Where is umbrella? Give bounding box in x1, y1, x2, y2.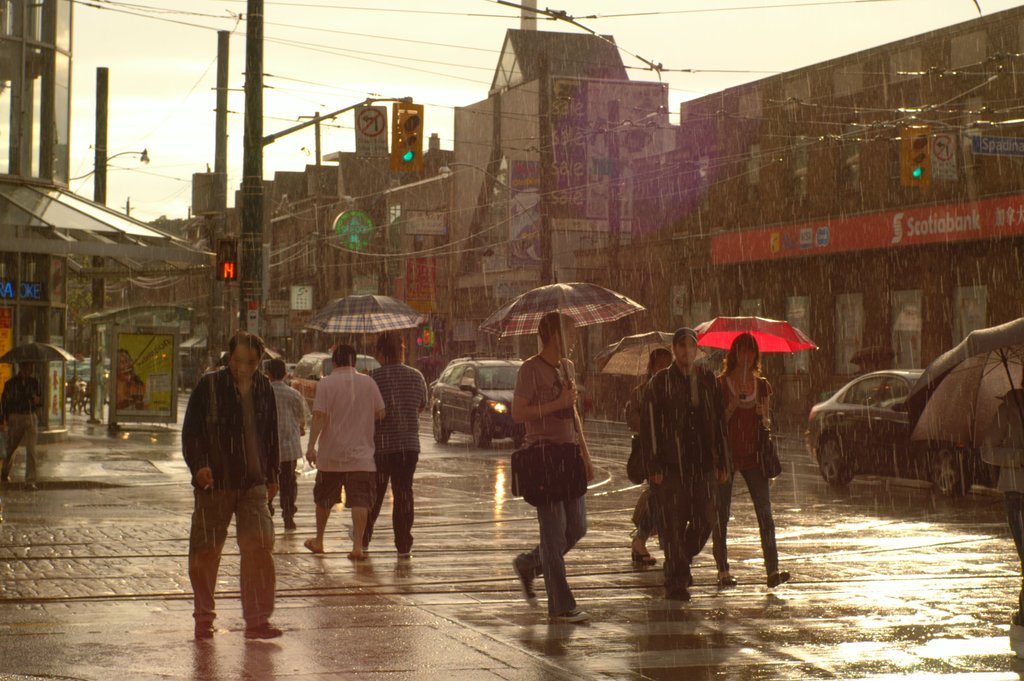
475, 266, 648, 389.
